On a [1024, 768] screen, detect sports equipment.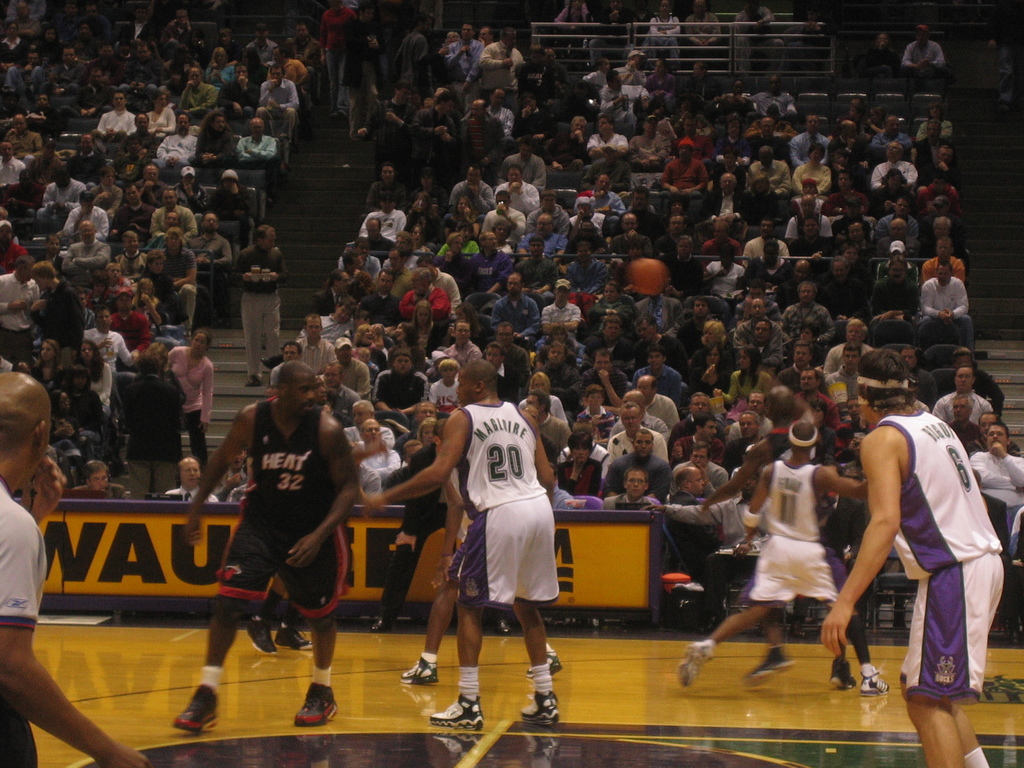
(623,260,667,300).
